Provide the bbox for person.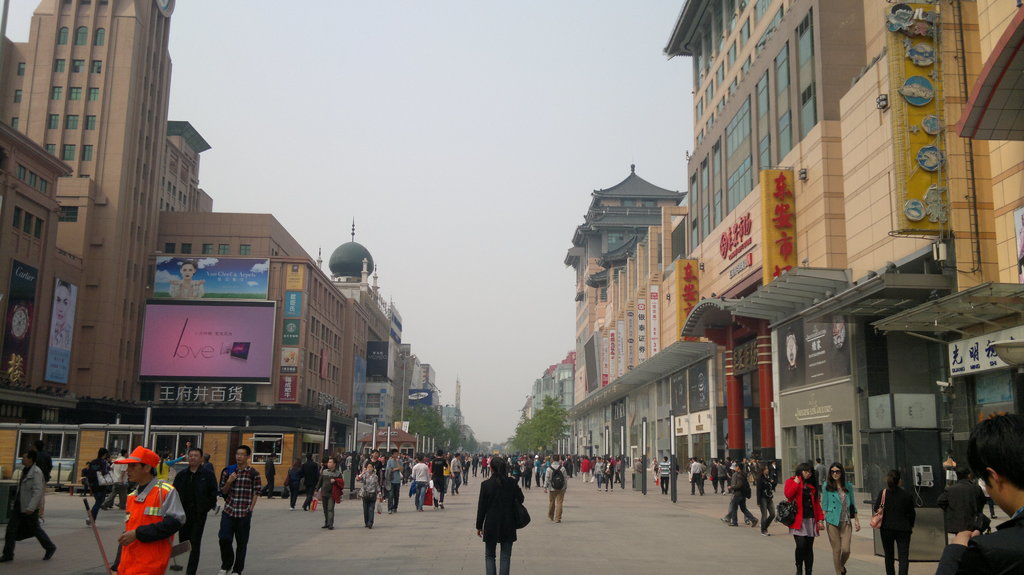
l=168, t=260, r=205, b=303.
